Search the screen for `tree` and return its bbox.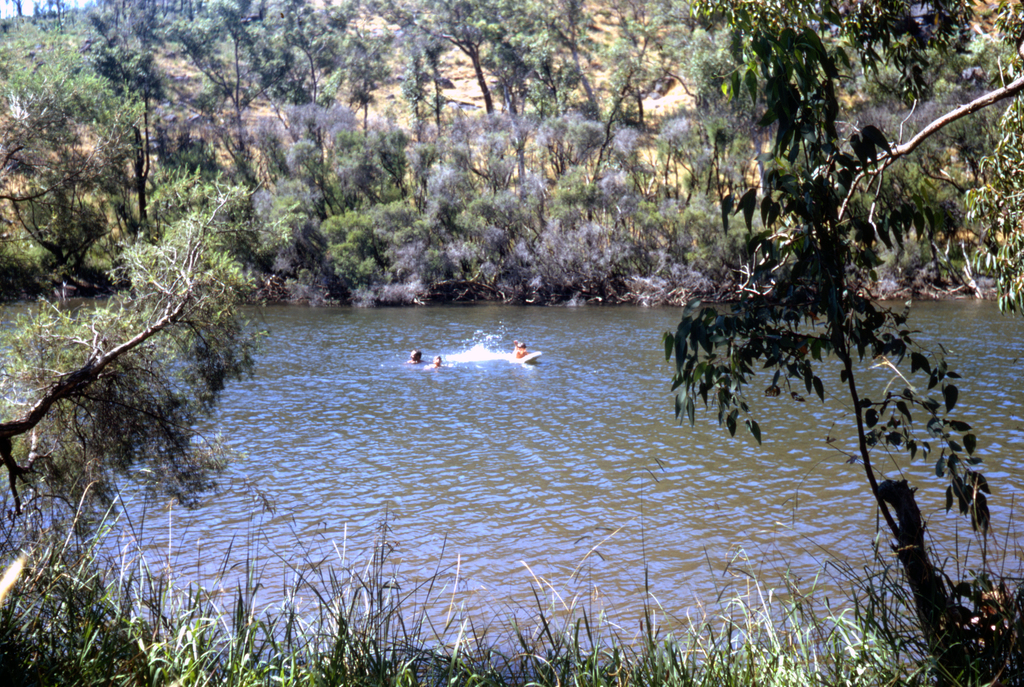
Found: {"x1": 0, "y1": 0, "x2": 650, "y2": 311}.
